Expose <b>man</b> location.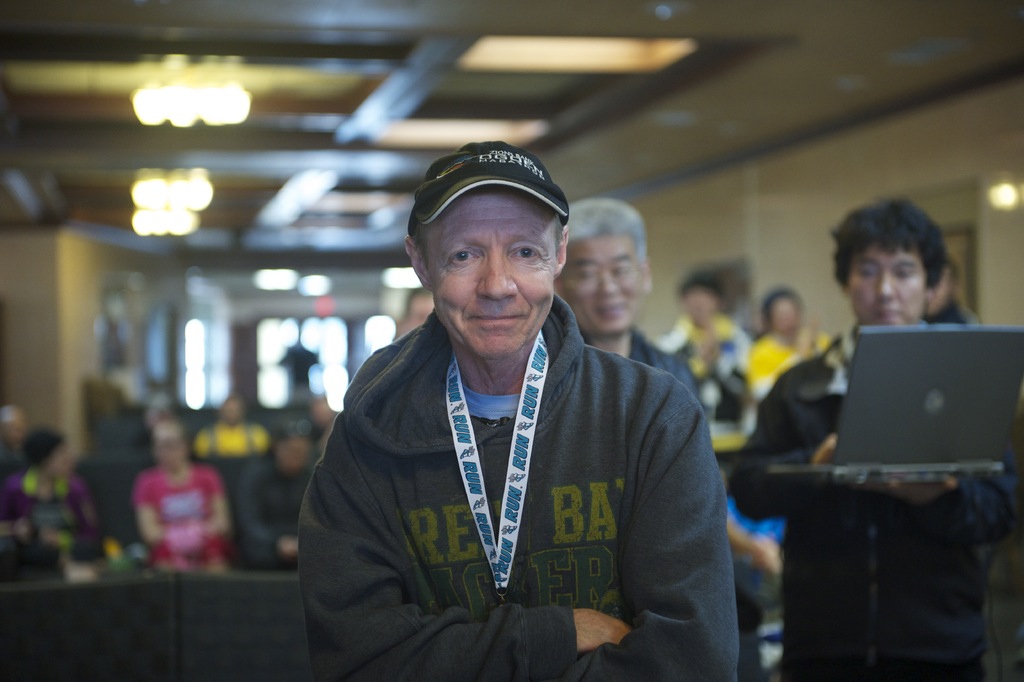
Exposed at region(230, 419, 320, 565).
